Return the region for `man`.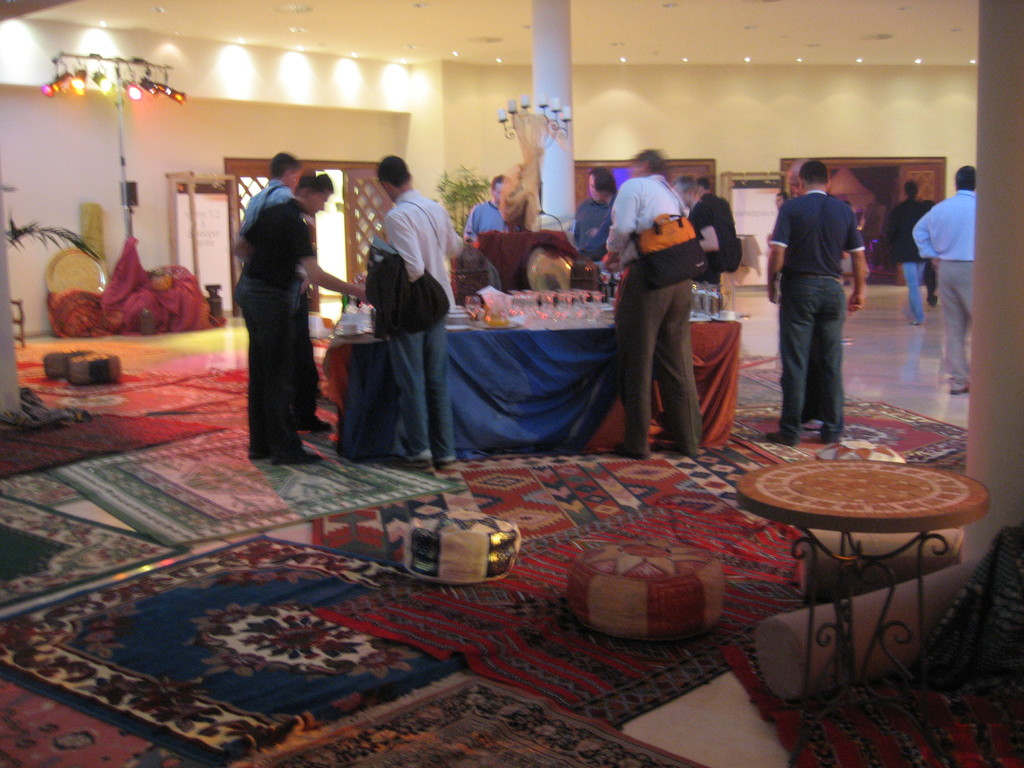
box=[767, 189, 791, 241].
